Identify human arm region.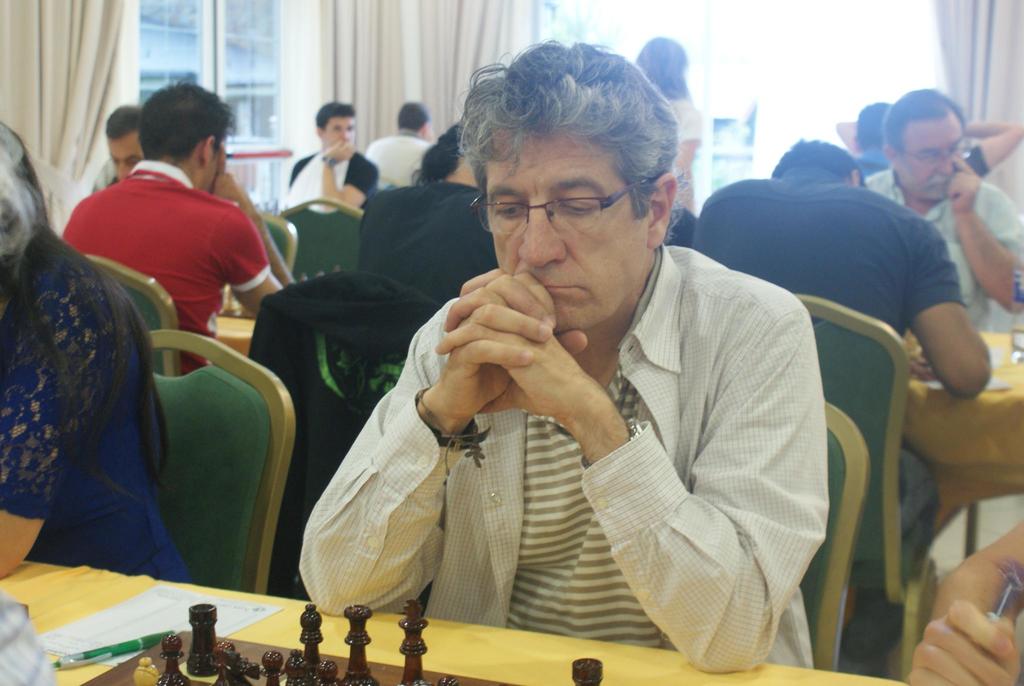
Region: box(318, 141, 372, 212).
